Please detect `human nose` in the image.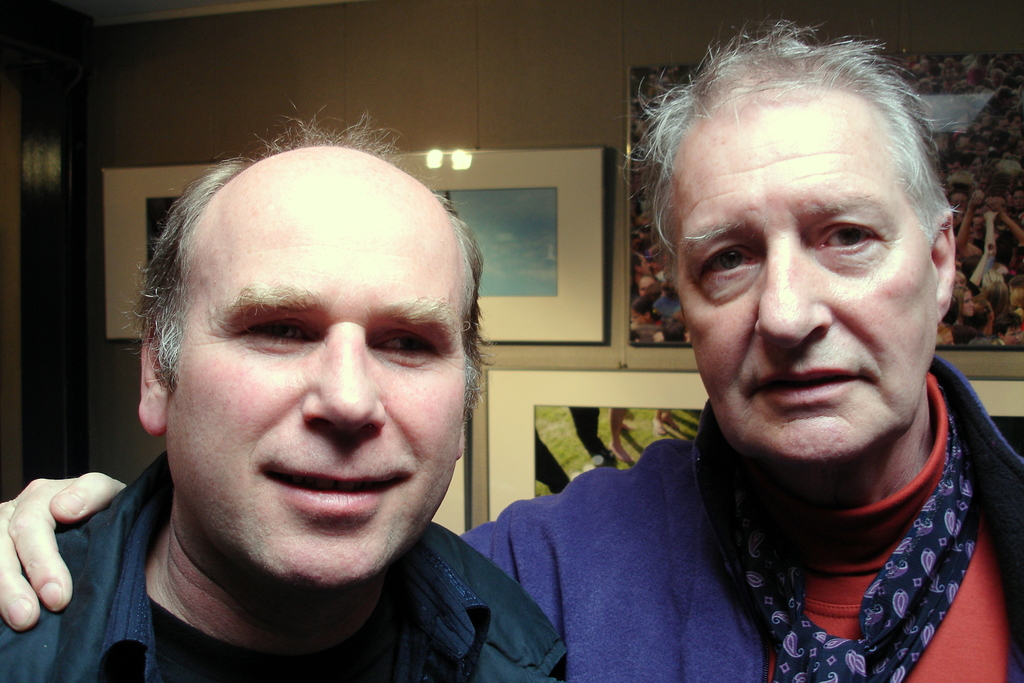
{"x1": 755, "y1": 232, "x2": 831, "y2": 349}.
